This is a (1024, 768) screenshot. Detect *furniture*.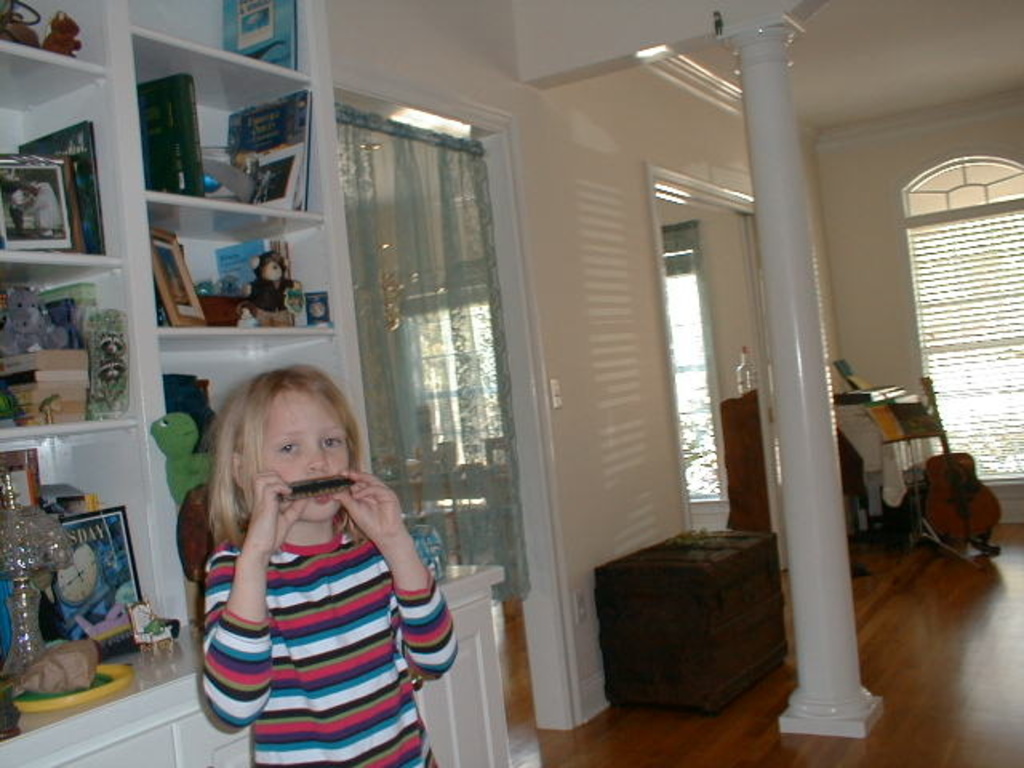
[486,435,512,565].
